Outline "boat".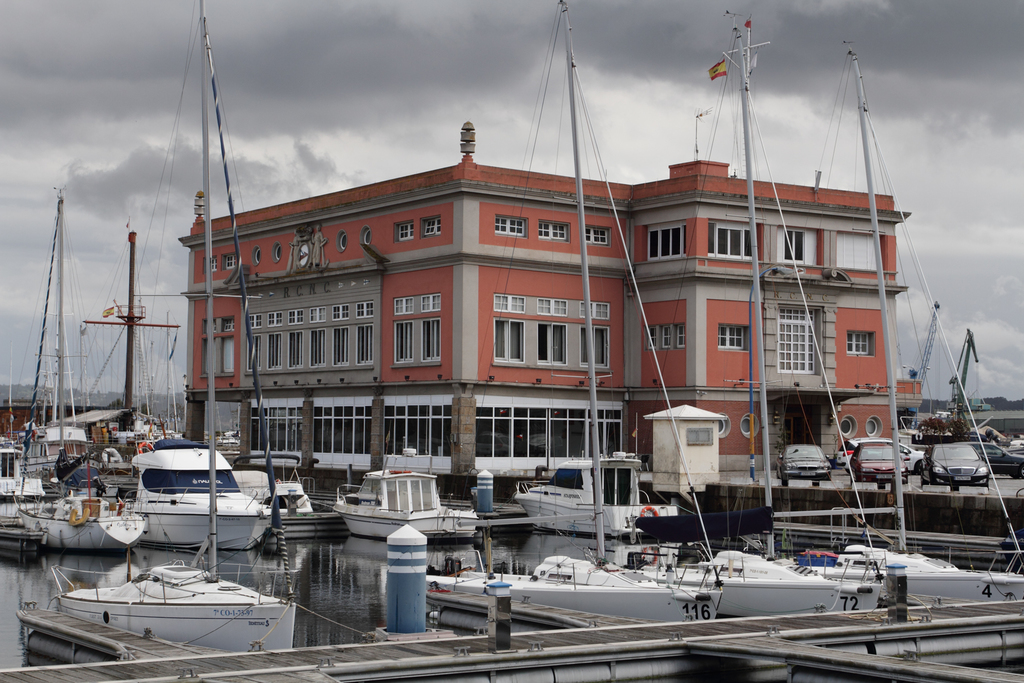
Outline: <box>421,549,735,641</box>.
